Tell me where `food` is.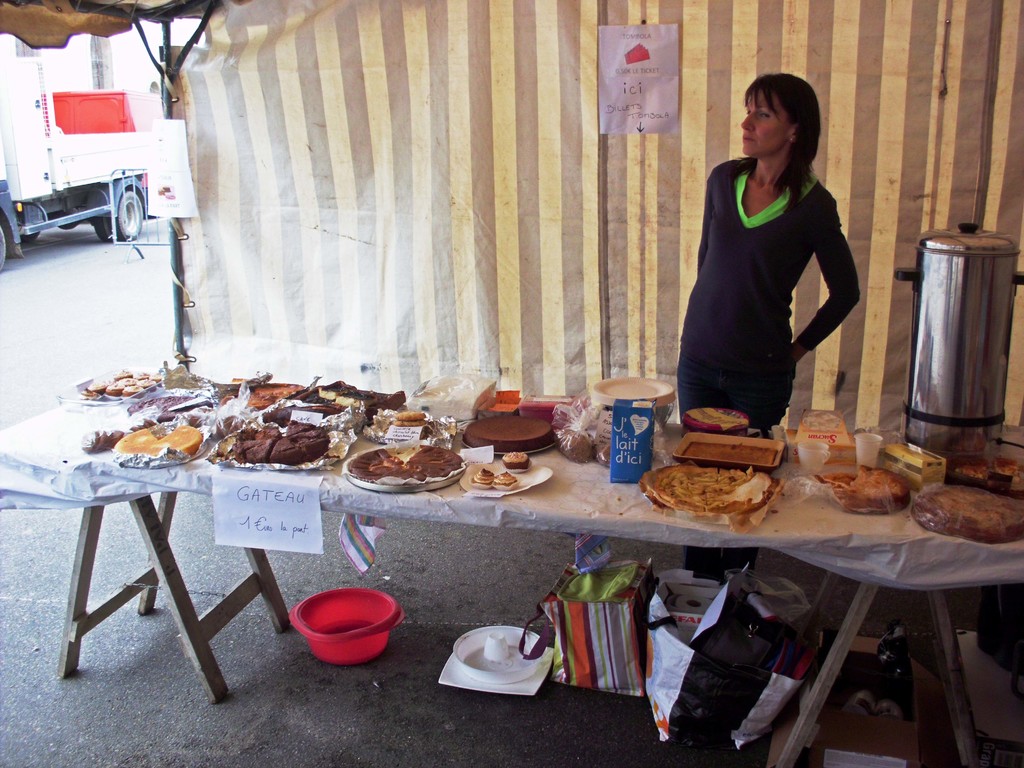
`food` is at {"left": 223, "top": 381, "right": 304, "bottom": 407}.
